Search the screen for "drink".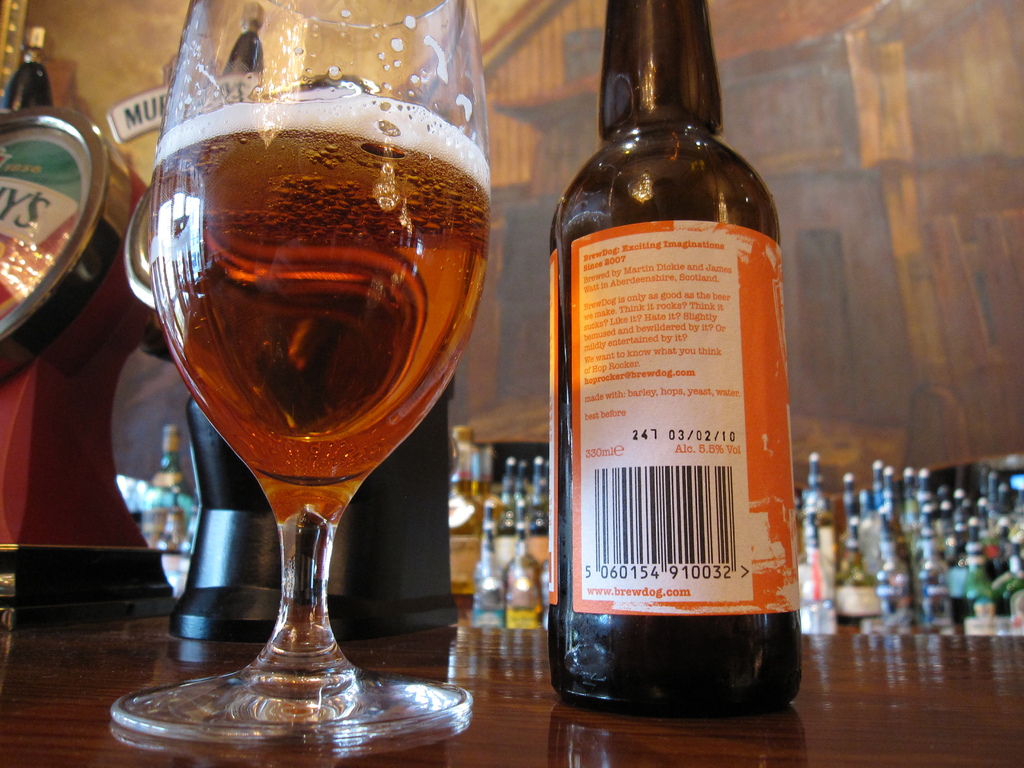
Found at select_region(474, 445, 500, 528).
